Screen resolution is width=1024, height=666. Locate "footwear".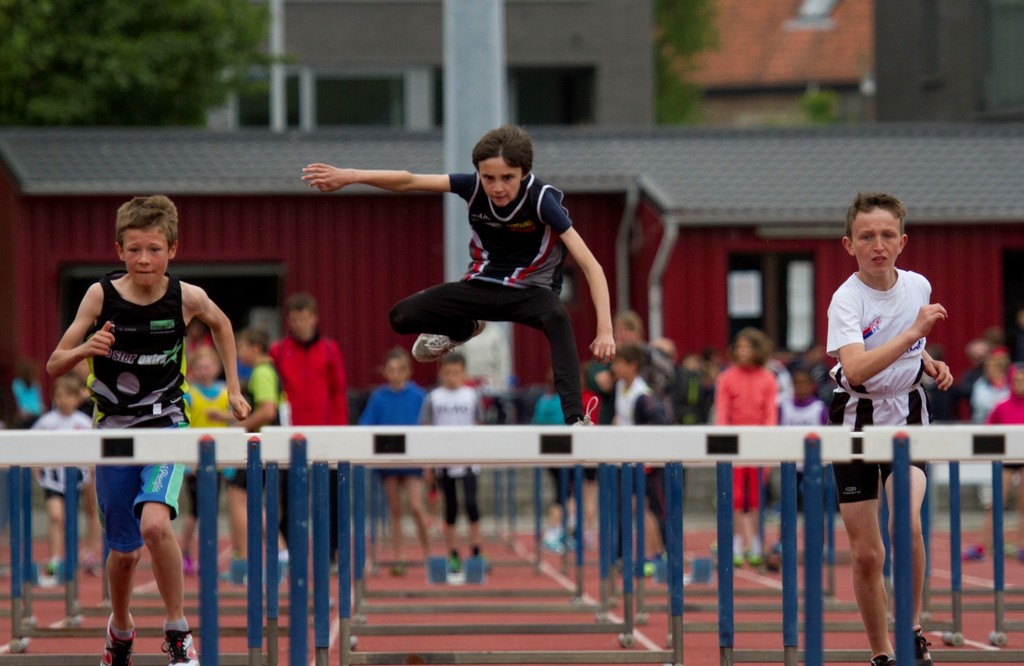
444 552 467 590.
